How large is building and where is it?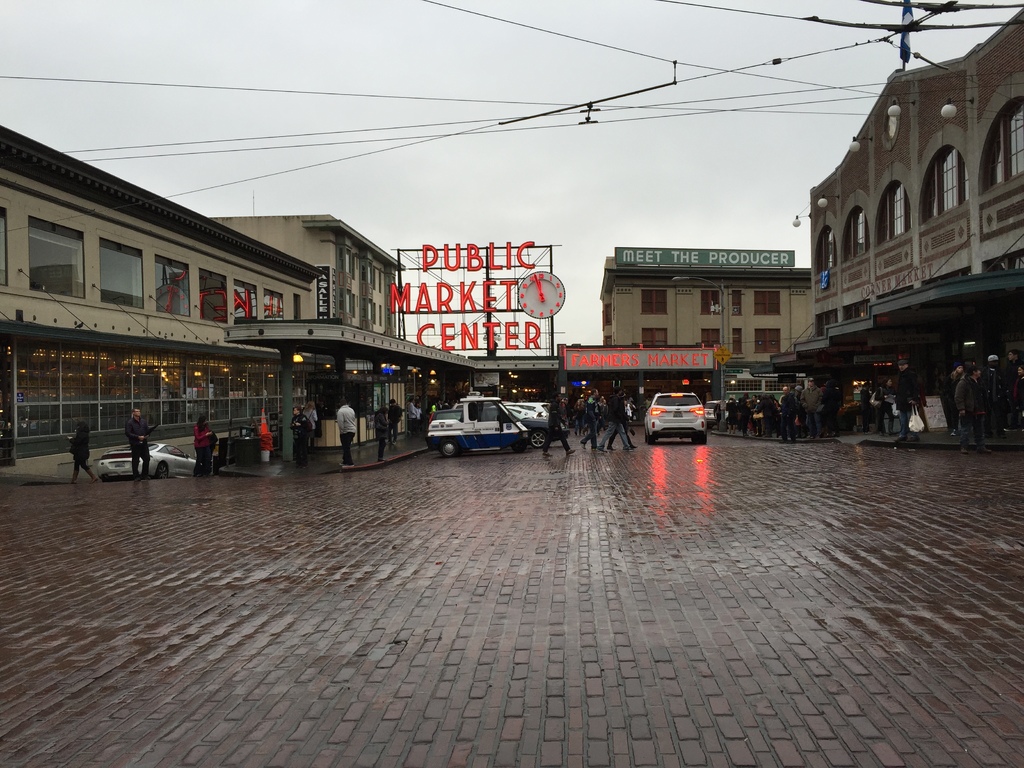
Bounding box: 2 125 401 465.
